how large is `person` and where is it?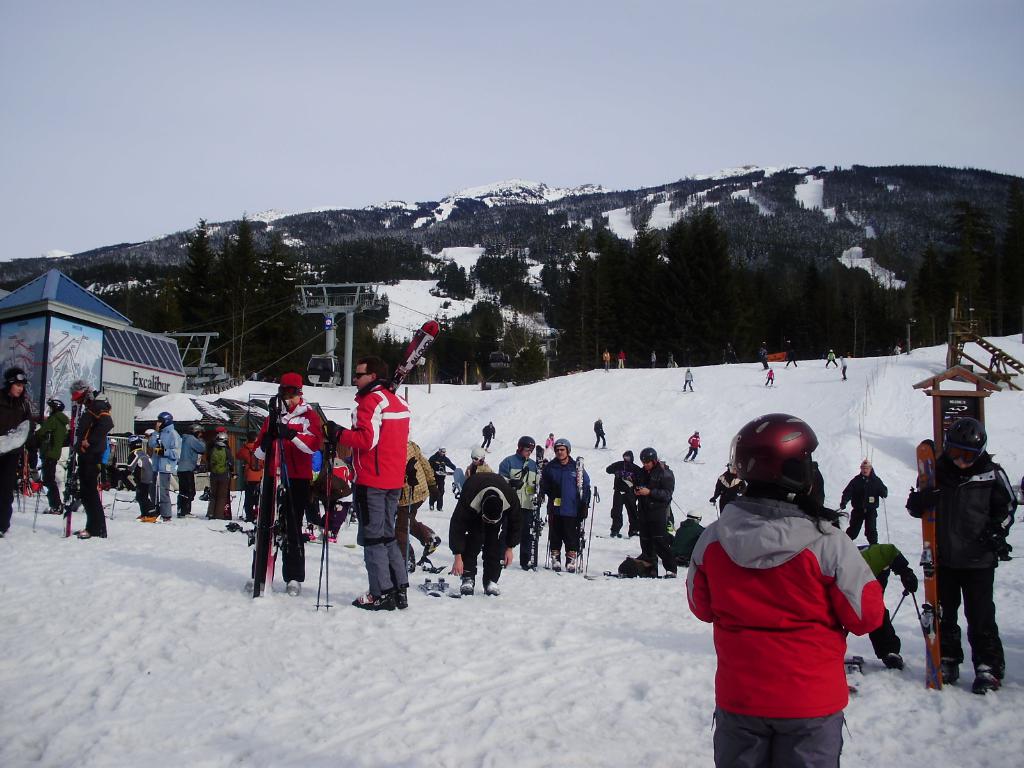
Bounding box: 32:396:68:515.
